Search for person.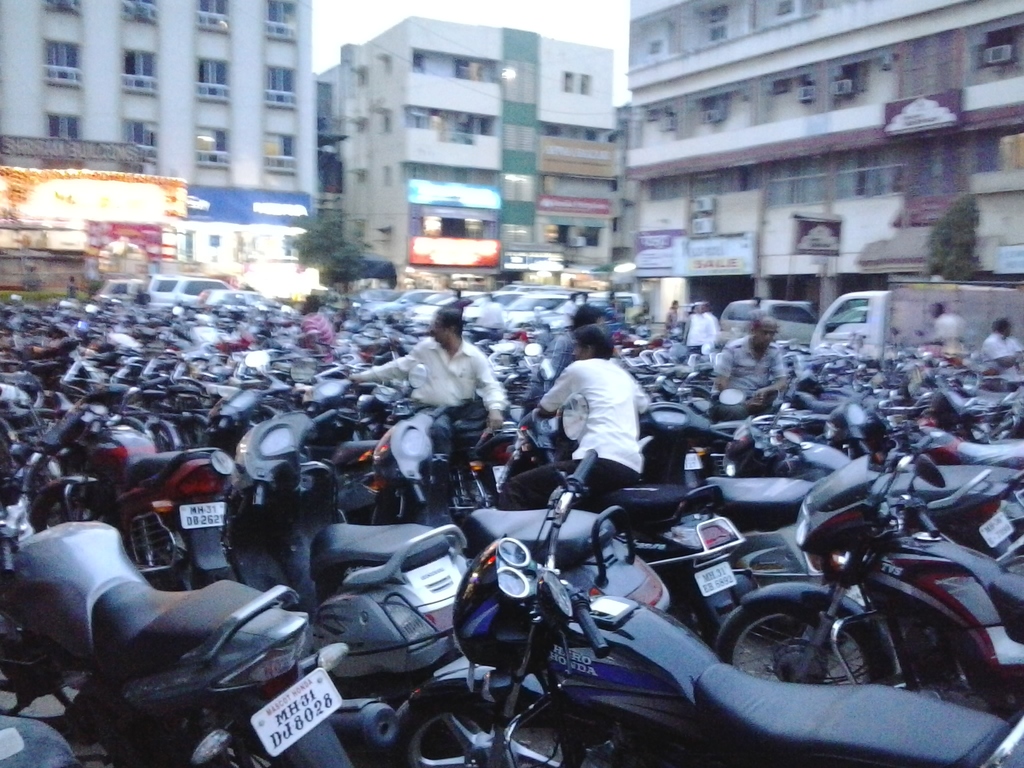
Found at <region>981, 311, 1023, 396</region>.
